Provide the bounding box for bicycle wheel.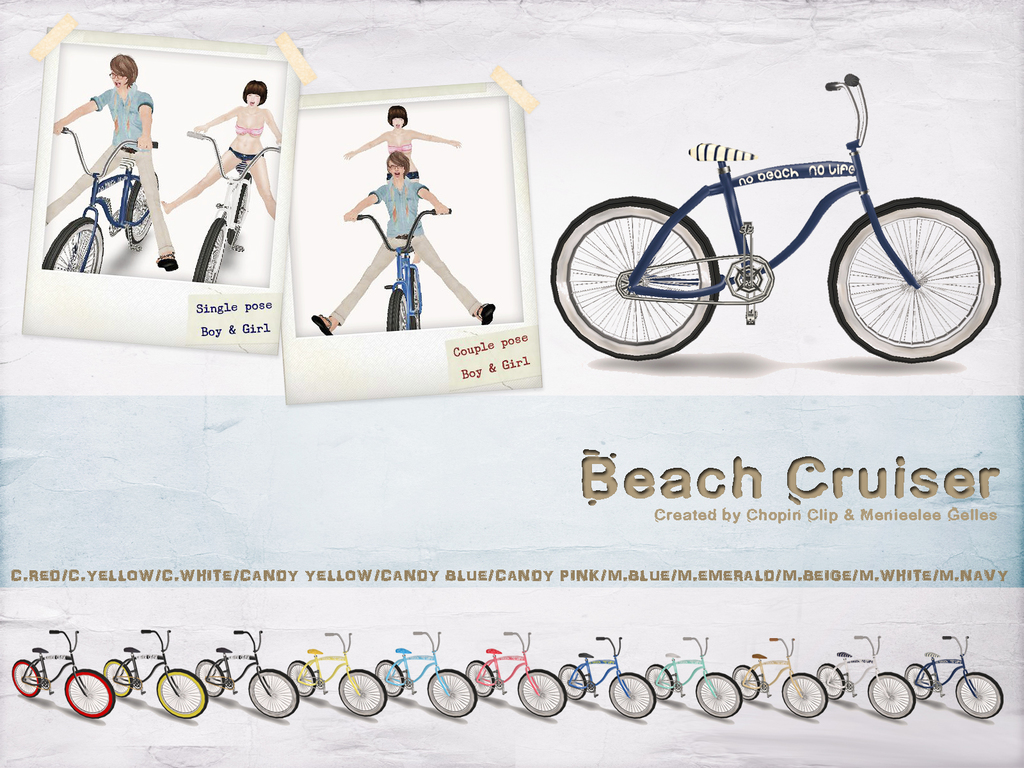
{"x1": 194, "y1": 218, "x2": 227, "y2": 283}.
